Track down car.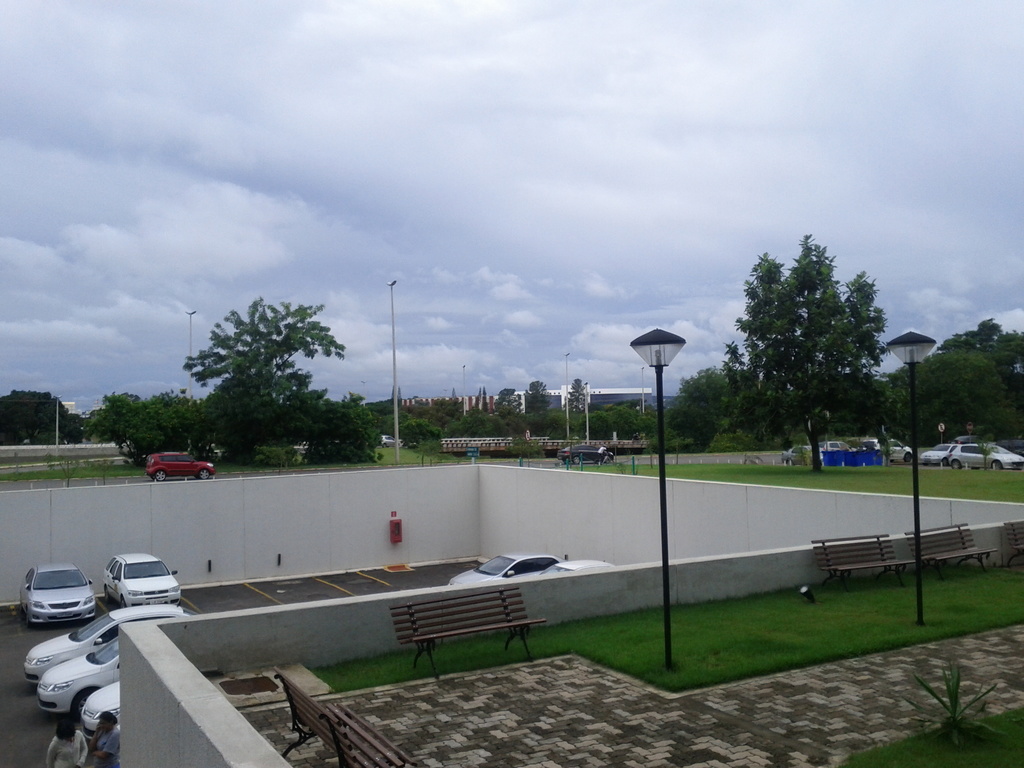
Tracked to rect(780, 444, 814, 465).
